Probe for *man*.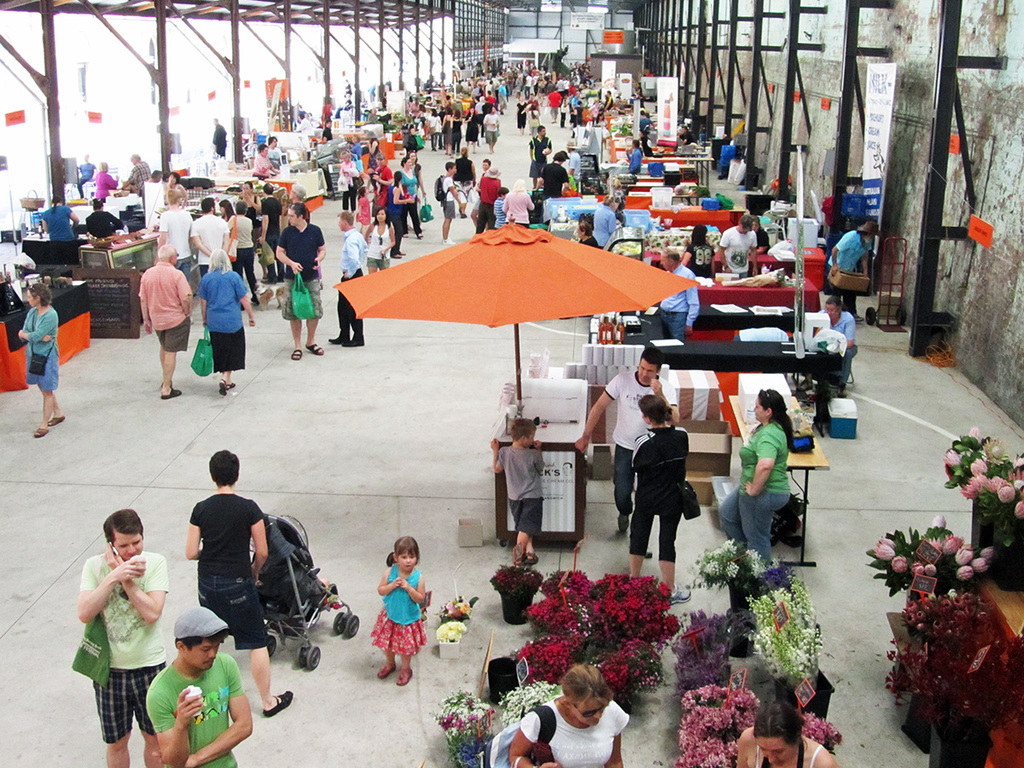
Probe result: 817:222:877:324.
